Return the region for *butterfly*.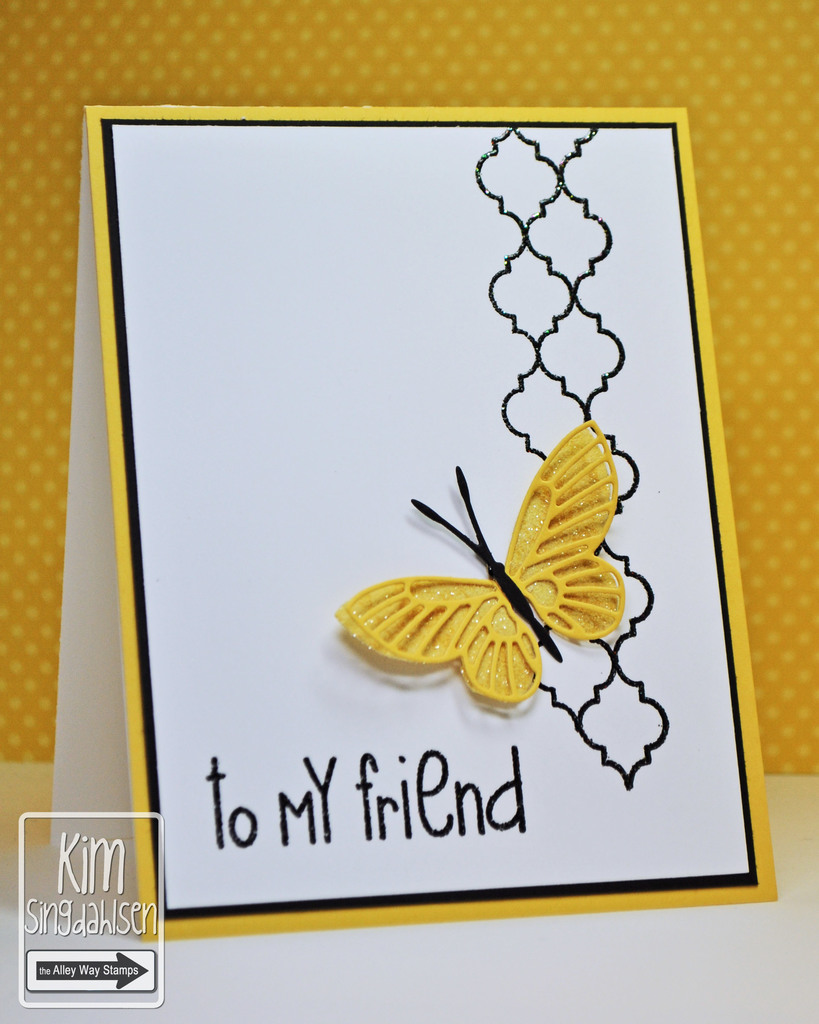
BBox(345, 427, 628, 728).
